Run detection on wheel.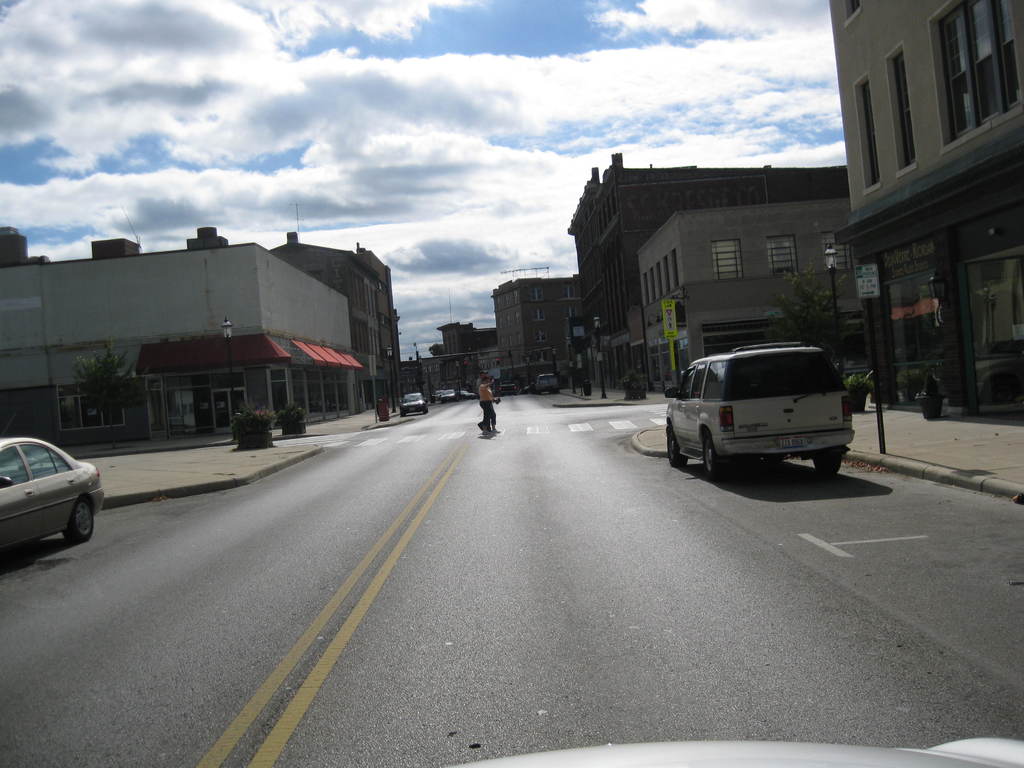
Result: [815,455,838,475].
